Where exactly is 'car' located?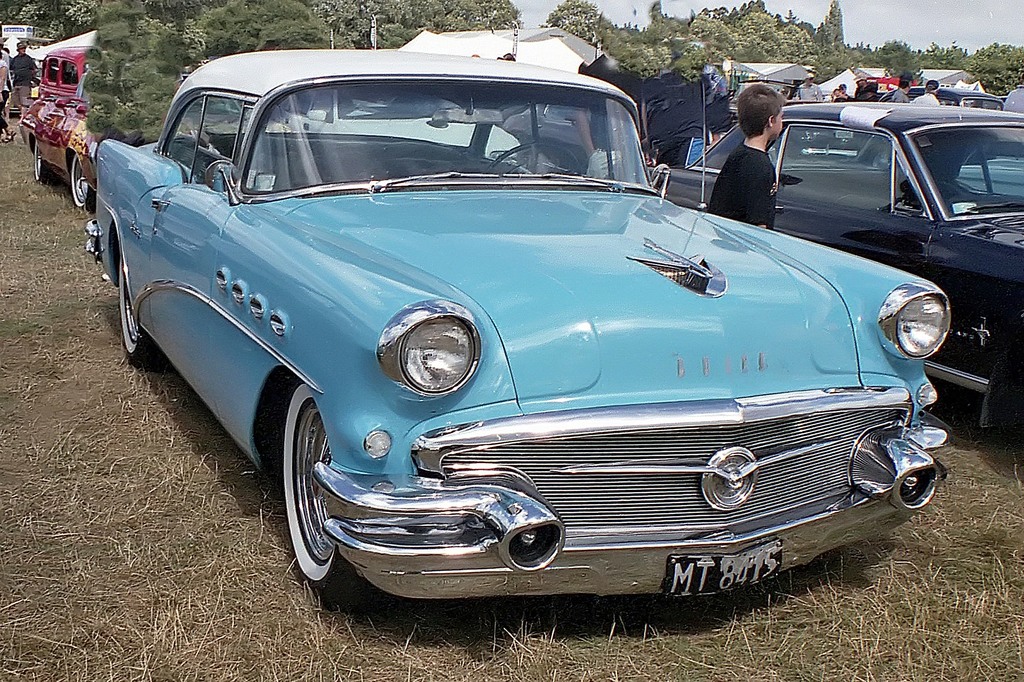
Its bounding box is x1=649 y1=97 x2=1023 y2=441.
